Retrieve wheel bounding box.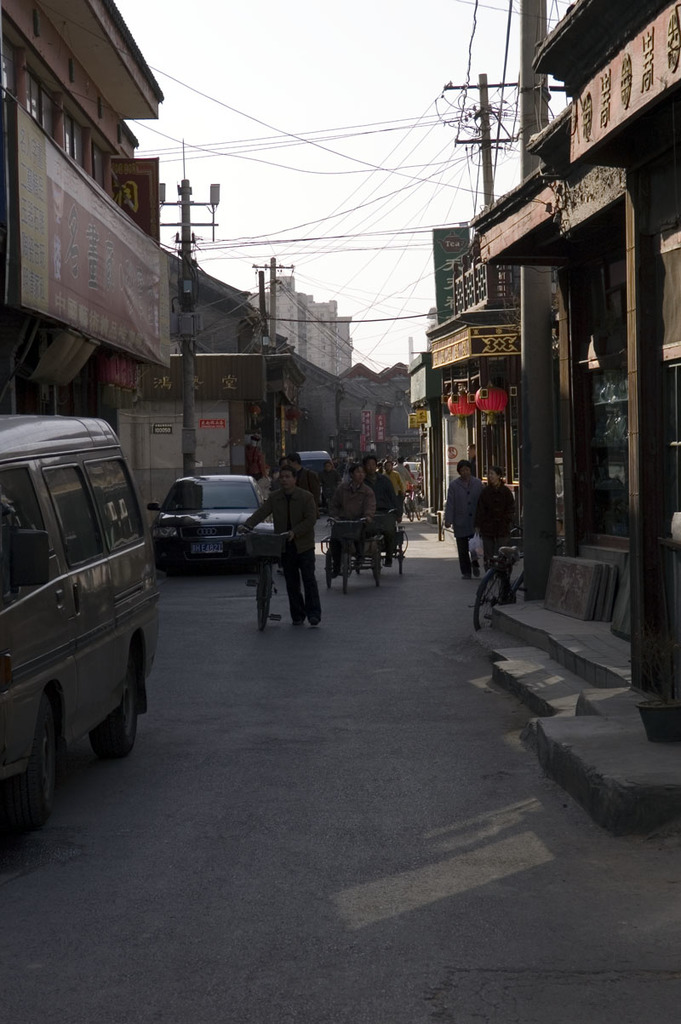
Bounding box: bbox(412, 498, 421, 518).
